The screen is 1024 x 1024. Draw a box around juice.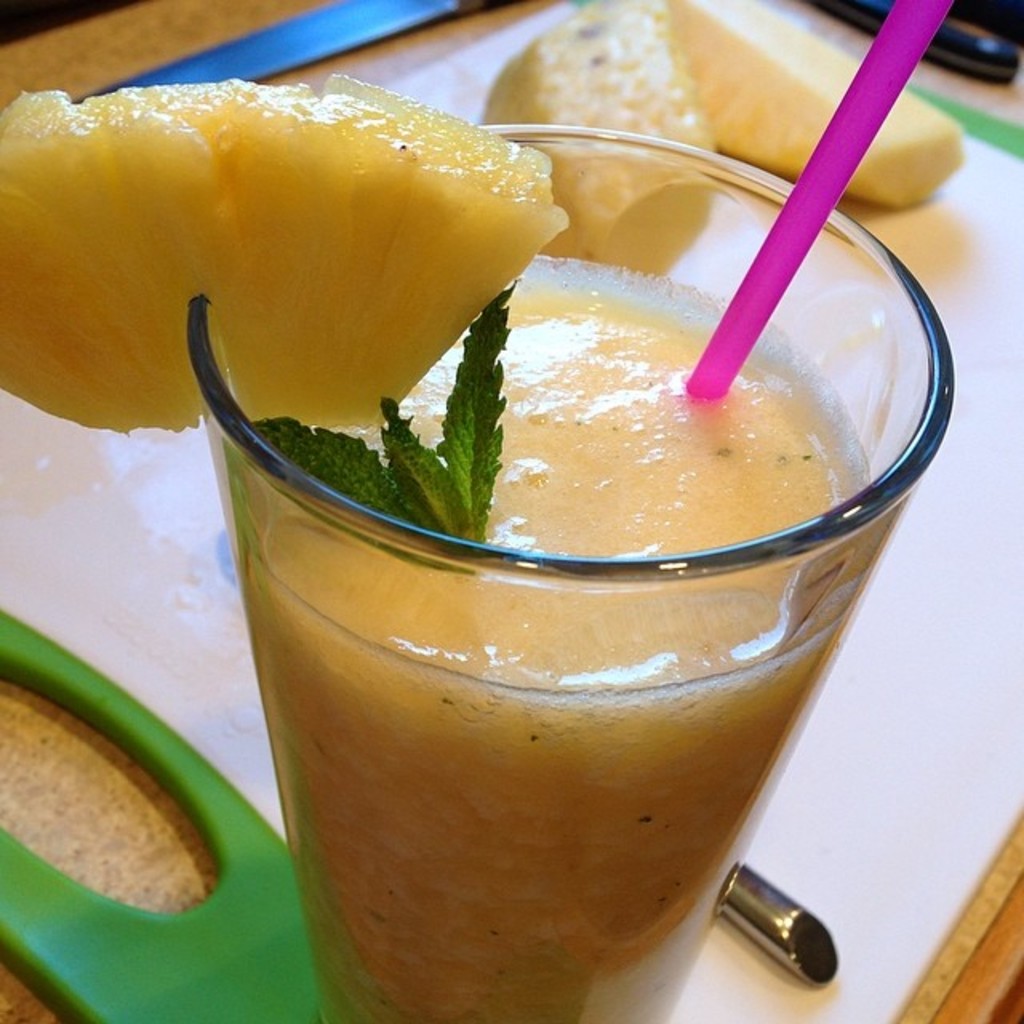
{"x1": 230, "y1": 258, "x2": 867, "y2": 1022}.
